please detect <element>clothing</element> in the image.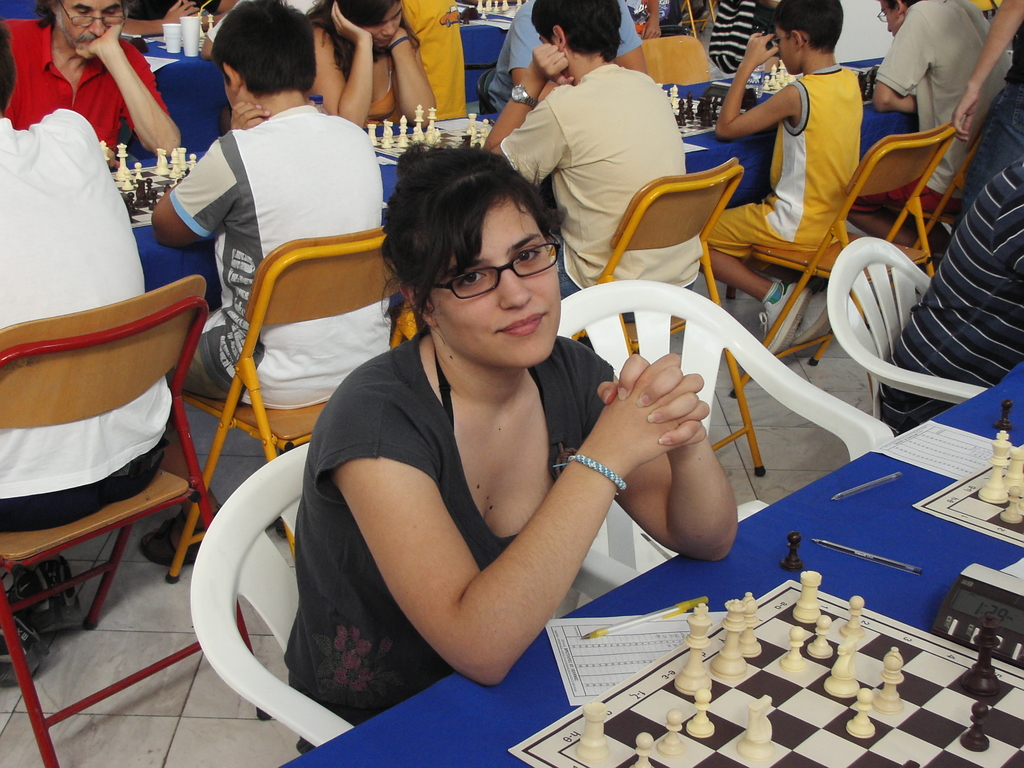
<region>744, 64, 867, 262</region>.
